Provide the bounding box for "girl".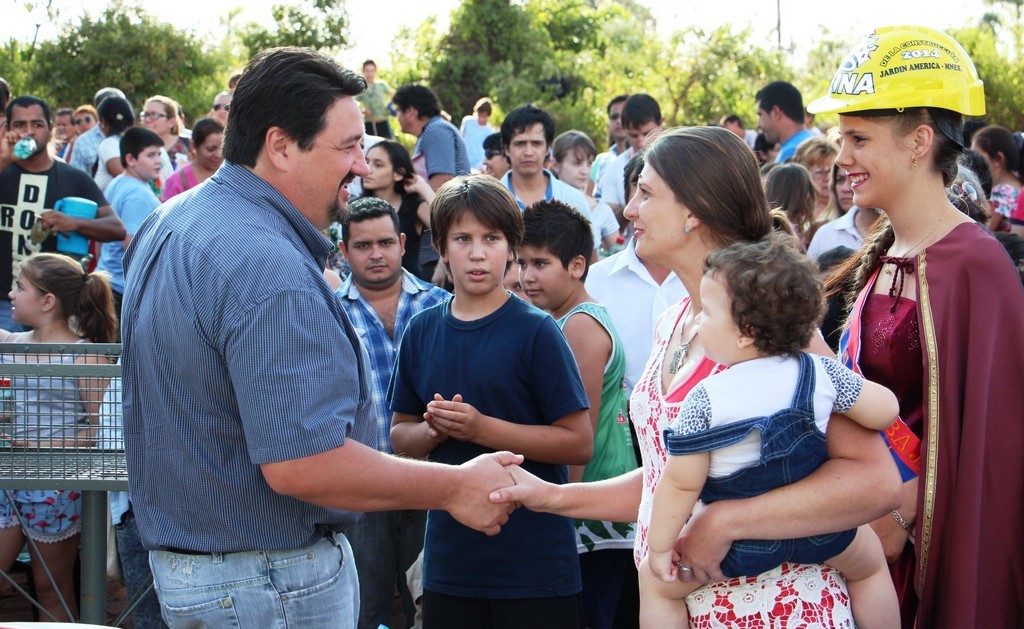
Rect(617, 109, 899, 628).
